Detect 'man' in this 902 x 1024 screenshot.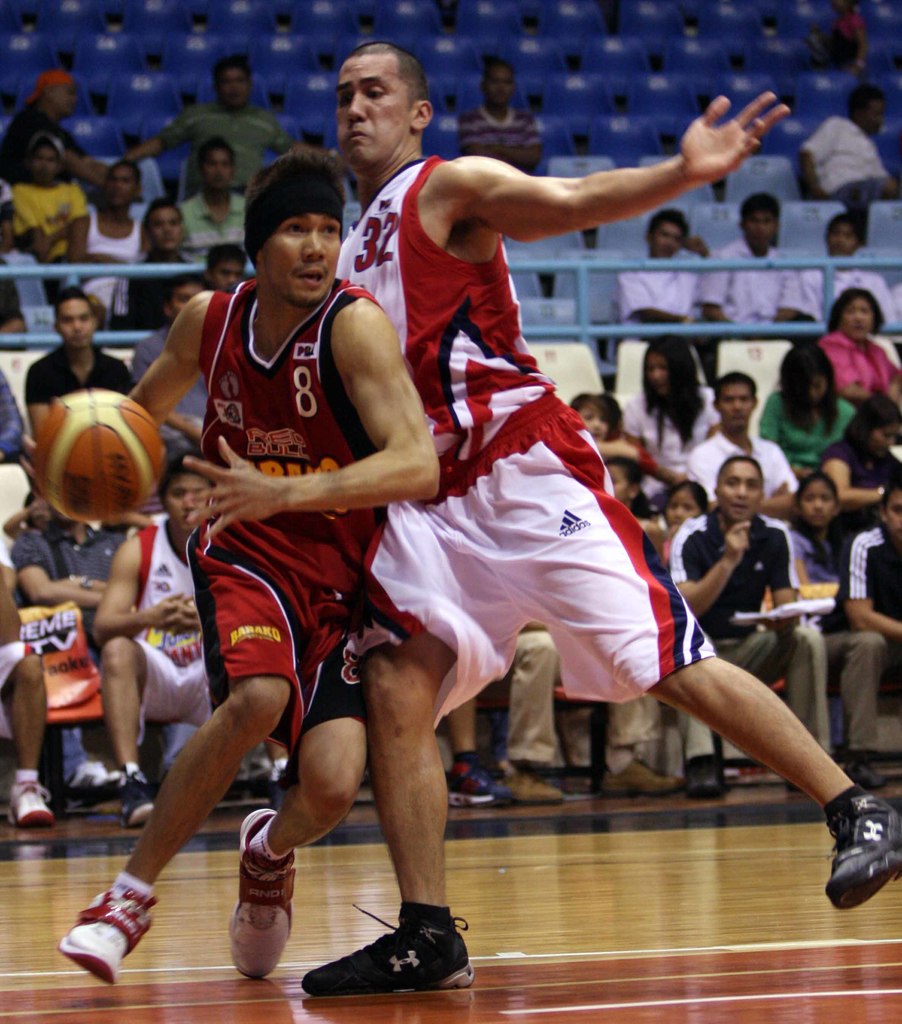
Detection: [x1=90, y1=451, x2=294, y2=825].
